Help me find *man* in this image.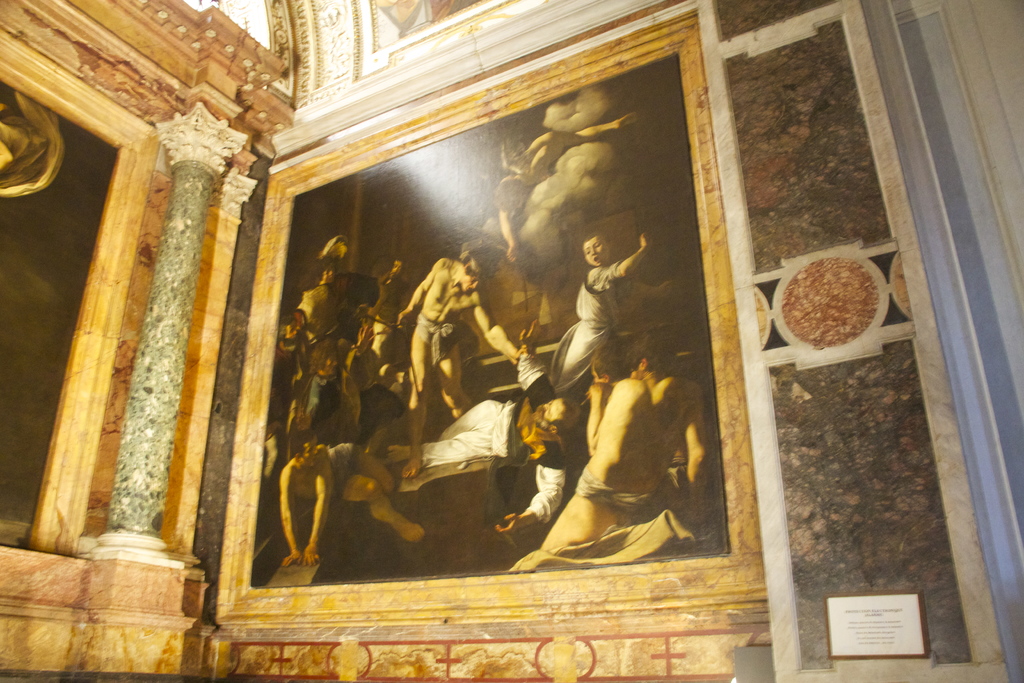
Found it: bbox=(391, 320, 585, 538).
